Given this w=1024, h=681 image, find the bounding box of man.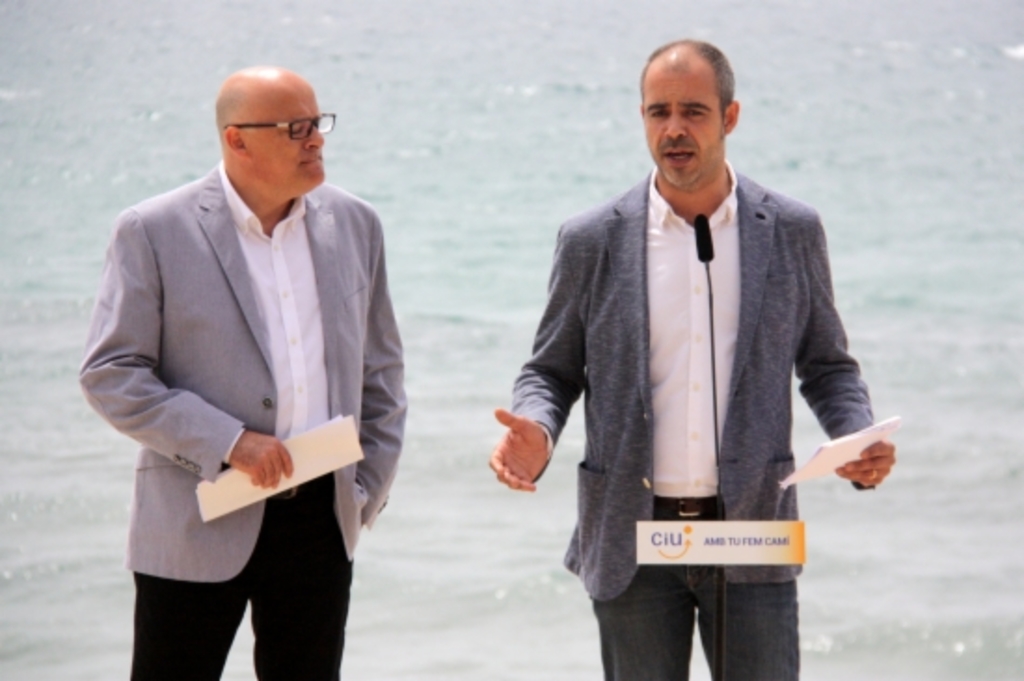
{"x1": 71, "y1": 60, "x2": 411, "y2": 679}.
